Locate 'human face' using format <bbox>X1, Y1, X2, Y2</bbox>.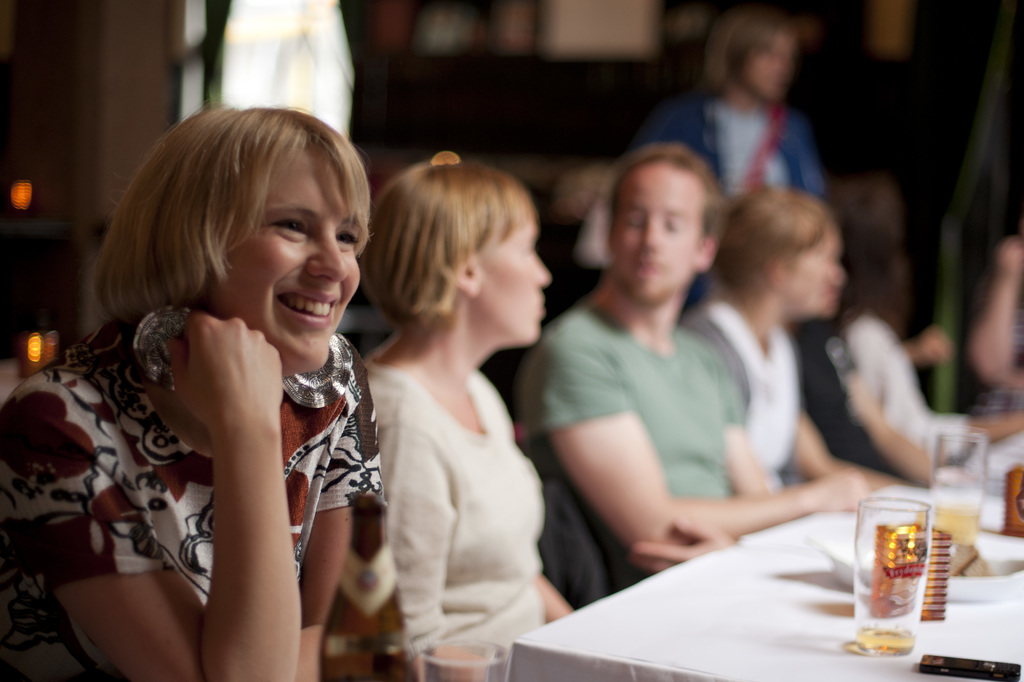
<bbox>747, 33, 793, 104</bbox>.
